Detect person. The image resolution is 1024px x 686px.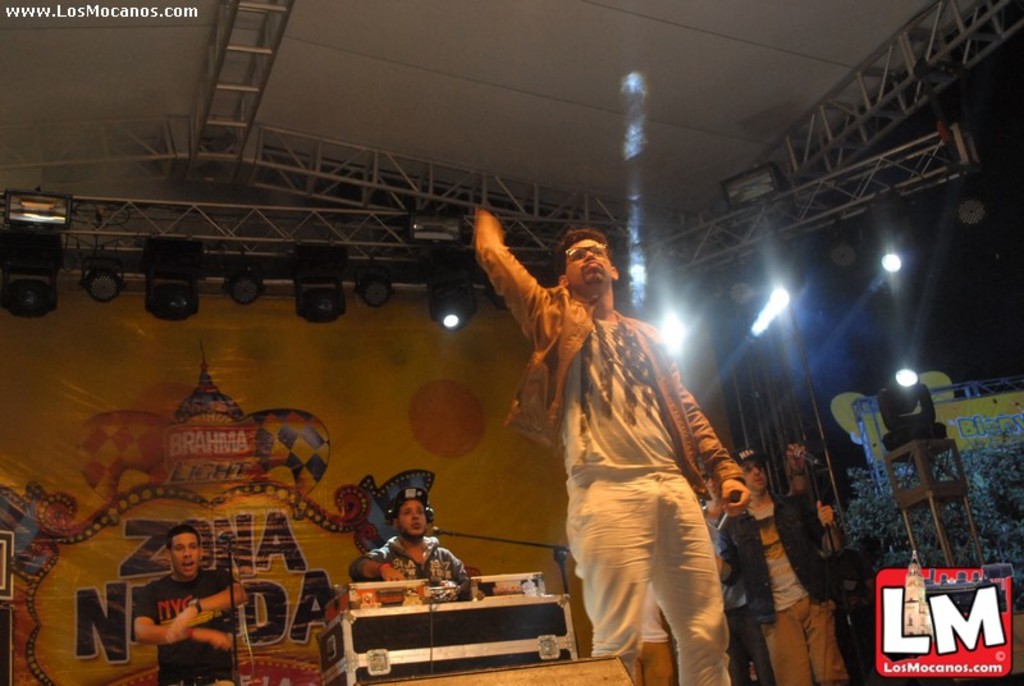
box(351, 486, 467, 581).
